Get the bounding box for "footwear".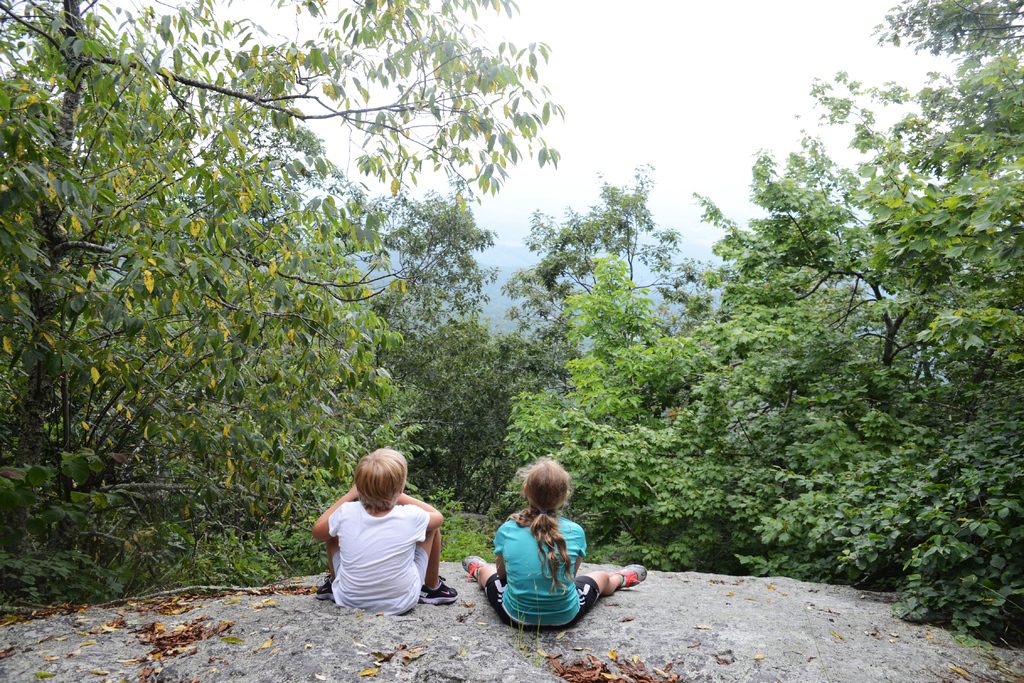
315:571:336:602.
